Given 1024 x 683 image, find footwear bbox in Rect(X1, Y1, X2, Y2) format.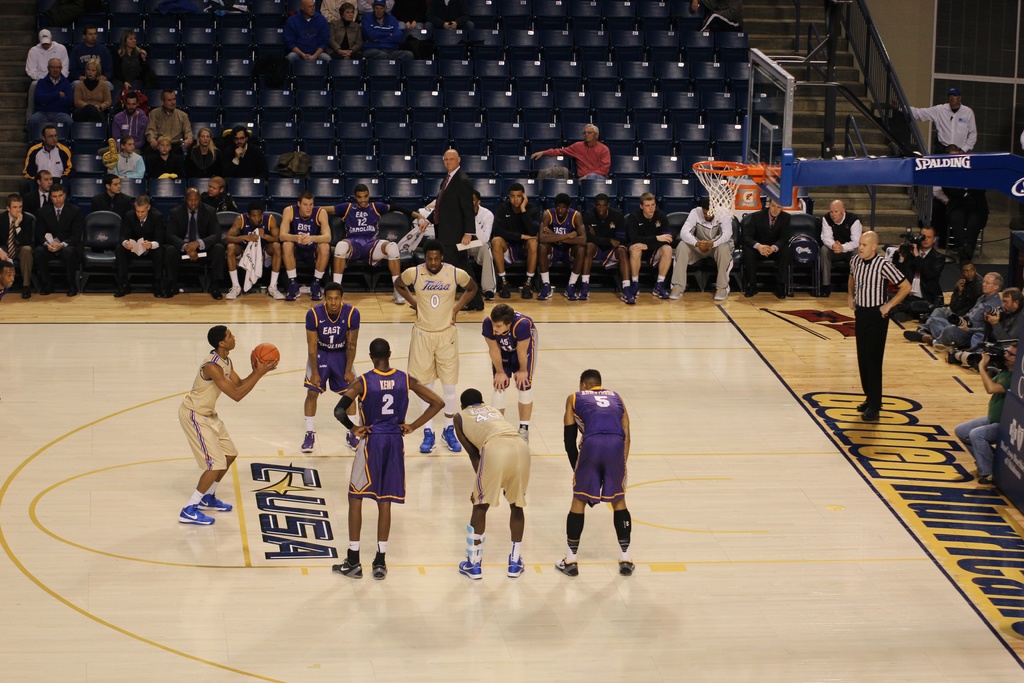
Rect(313, 284, 323, 305).
